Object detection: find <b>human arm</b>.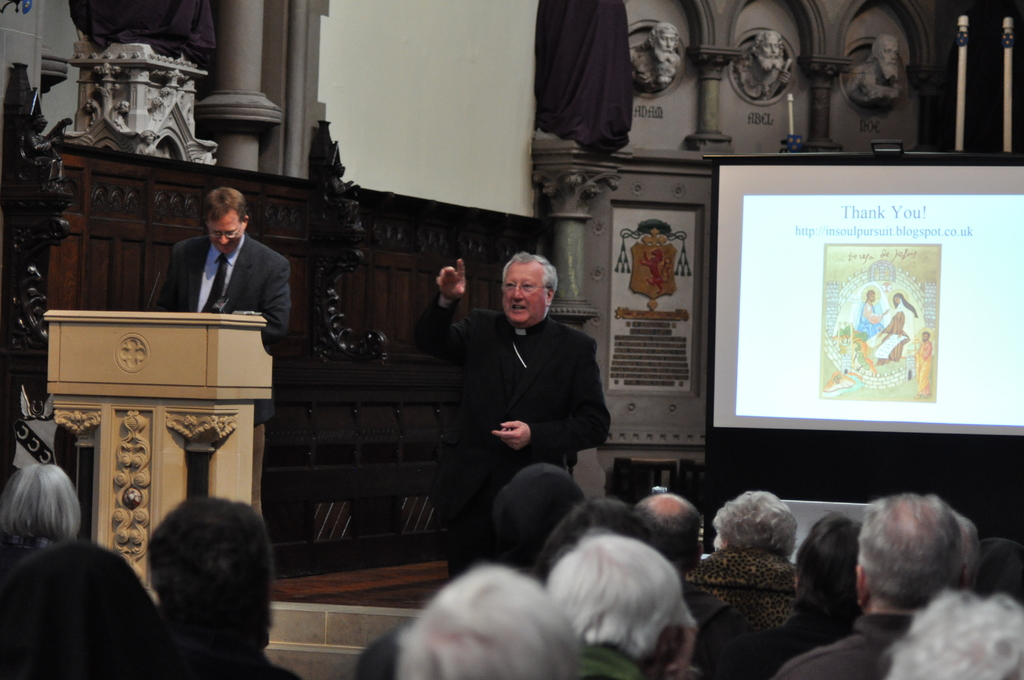
{"x1": 228, "y1": 261, "x2": 294, "y2": 337}.
